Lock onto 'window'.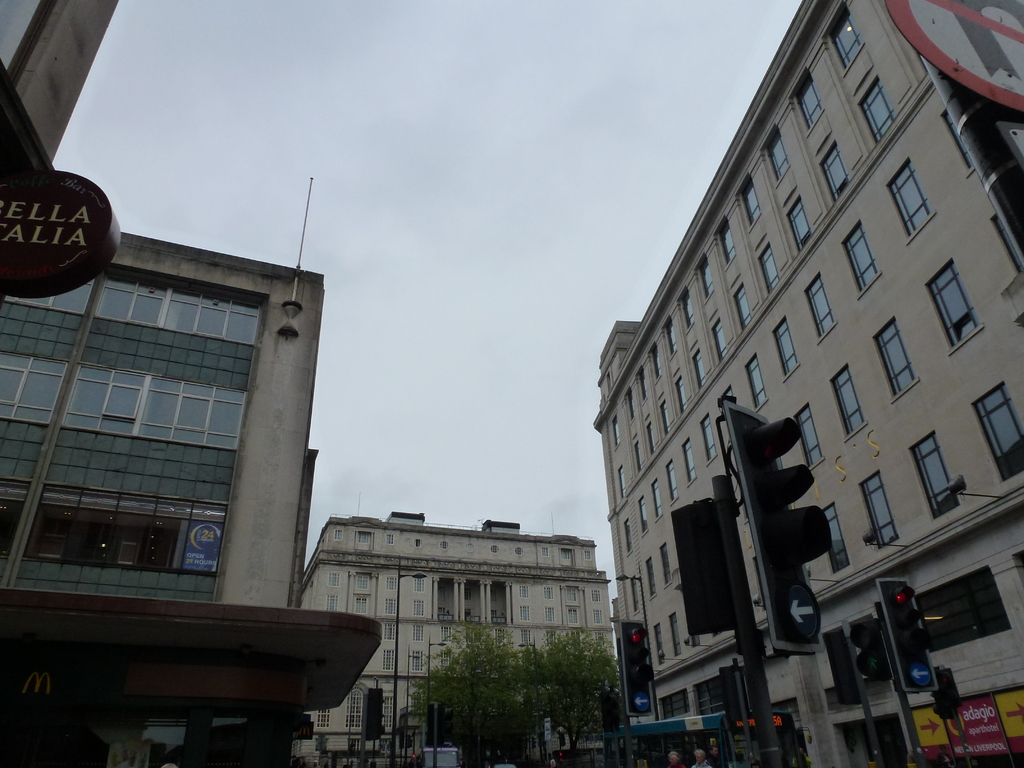
Locked: 415, 598, 427, 617.
